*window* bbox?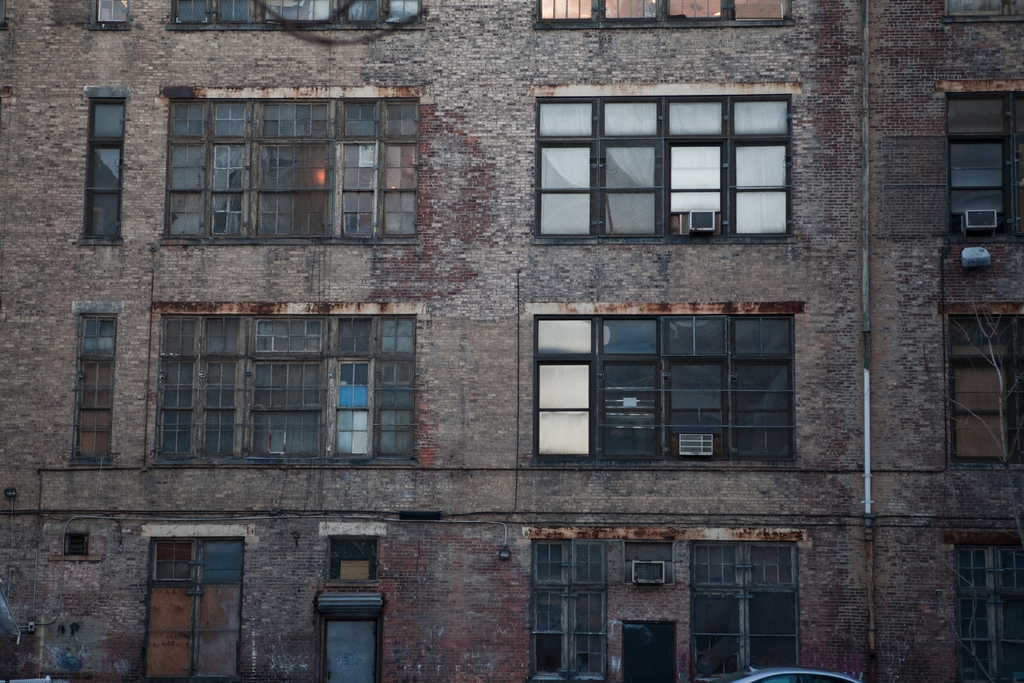
bbox=(173, 0, 424, 24)
